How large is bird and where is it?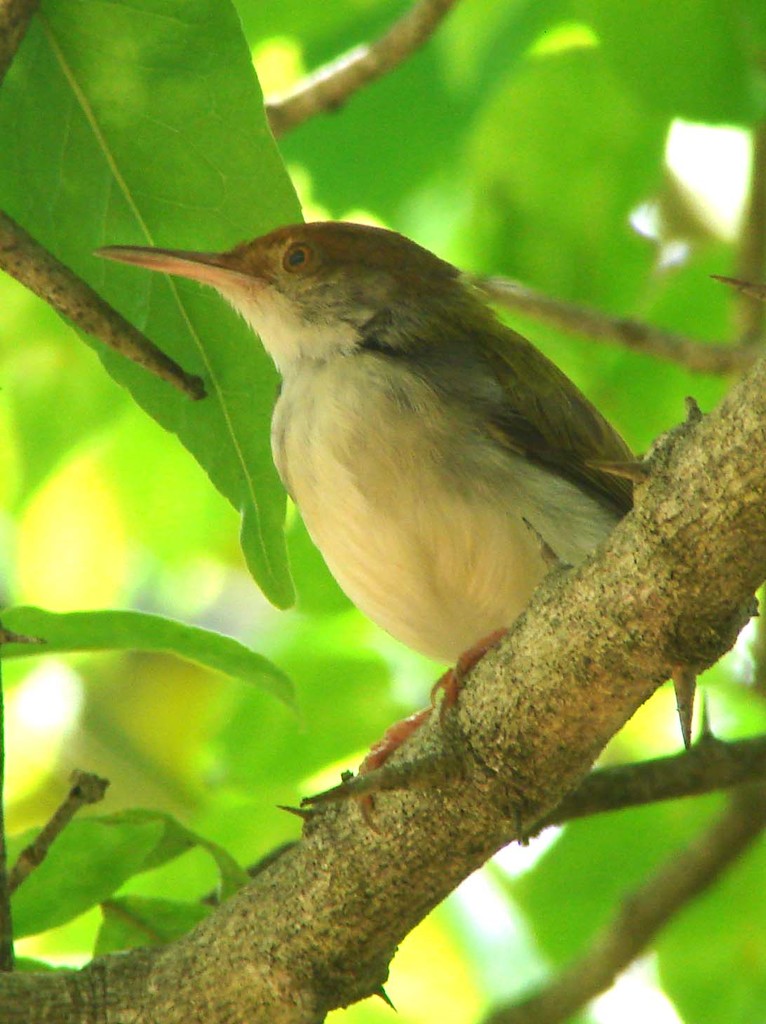
Bounding box: locate(107, 199, 694, 816).
